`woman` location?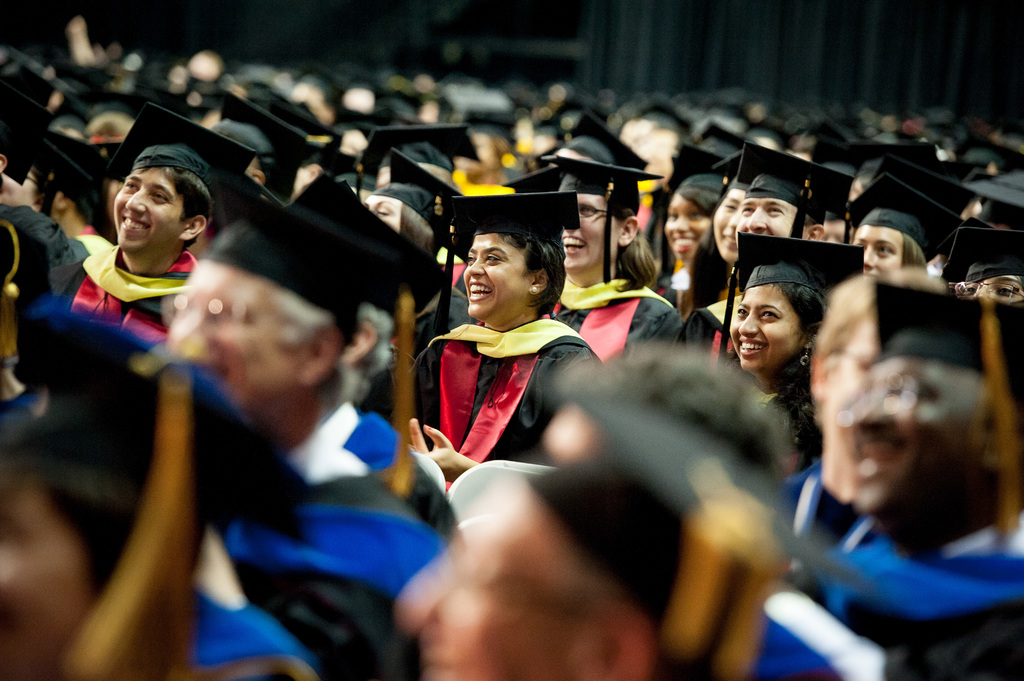
(415, 204, 602, 497)
